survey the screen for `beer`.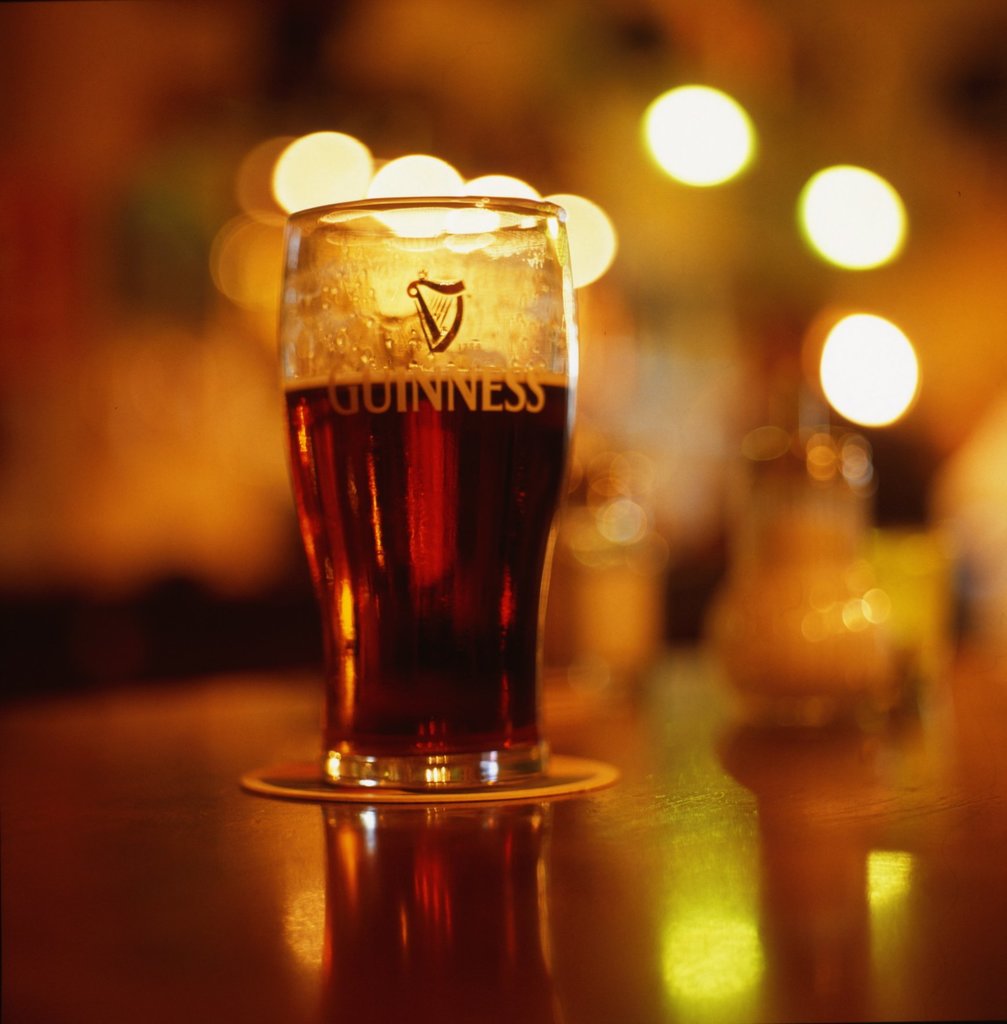
Survey found: [x1=238, y1=174, x2=595, y2=809].
